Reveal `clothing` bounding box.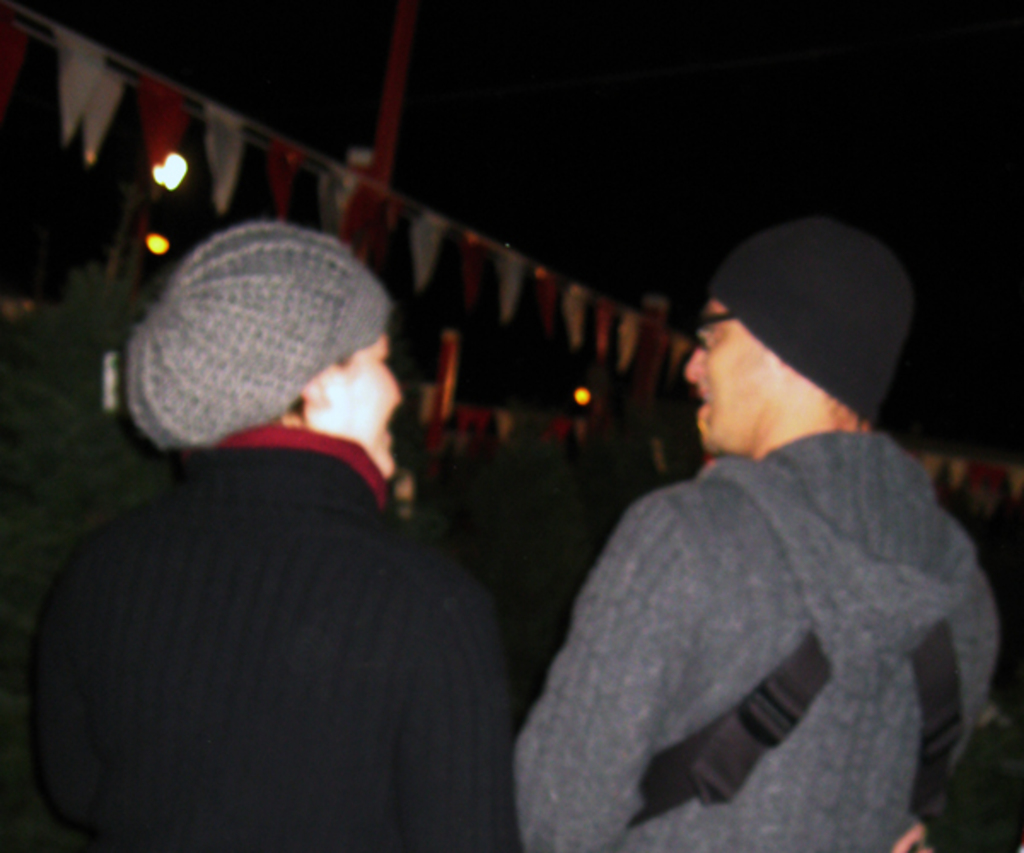
Revealed: pyautogui.locateOnScreen(0, 428, 527, 851).
